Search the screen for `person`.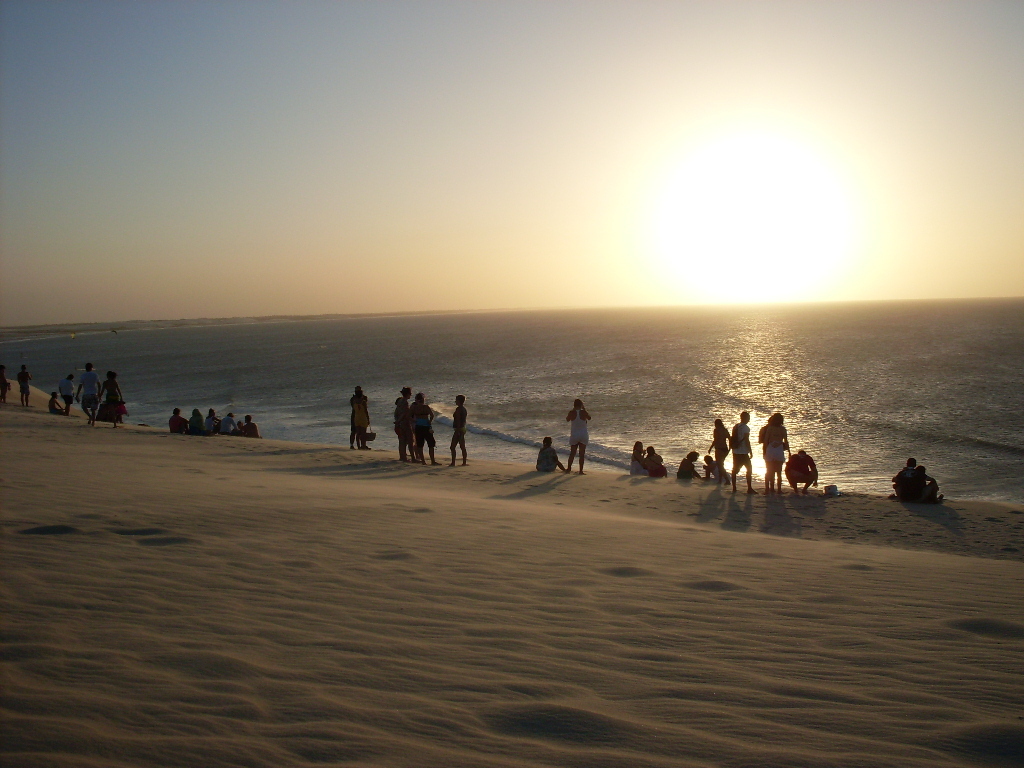
Found at {"x1": 709, "y1": 419, "x2": 729, "y2": 482}.
